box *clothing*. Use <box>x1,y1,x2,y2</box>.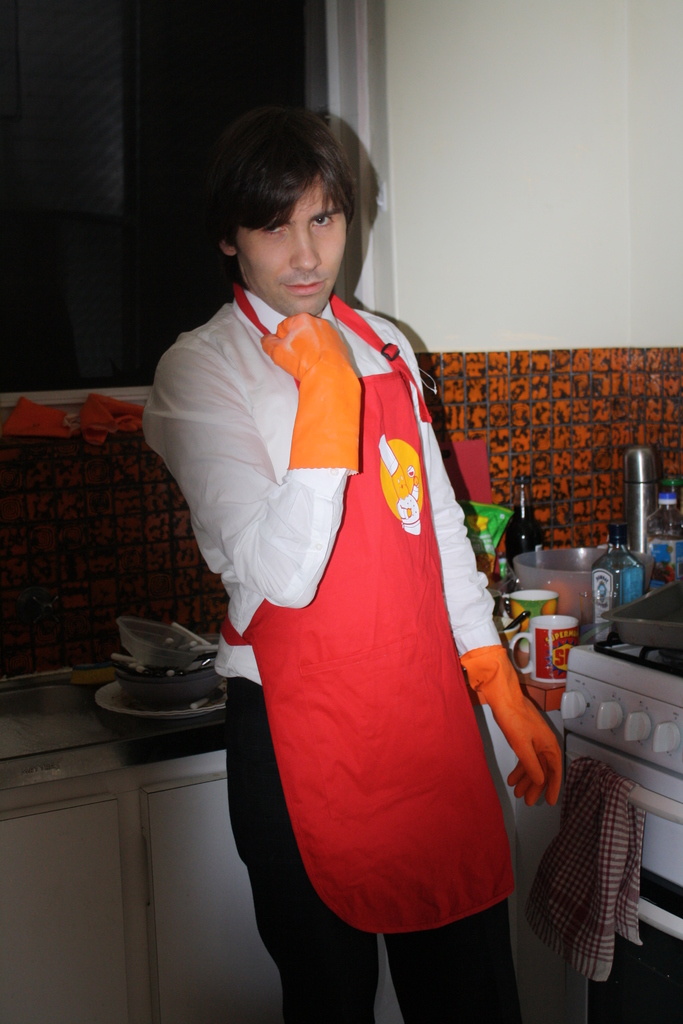
<box>183,245,511,988</box>.
